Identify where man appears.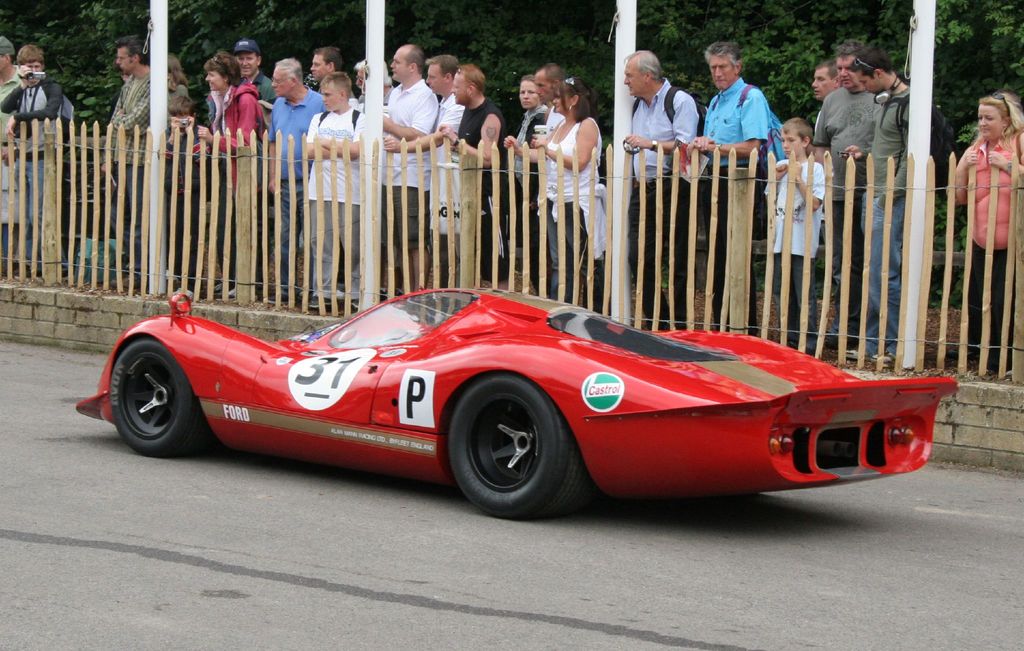
Appears at <box>0,25,26,272</box>.
